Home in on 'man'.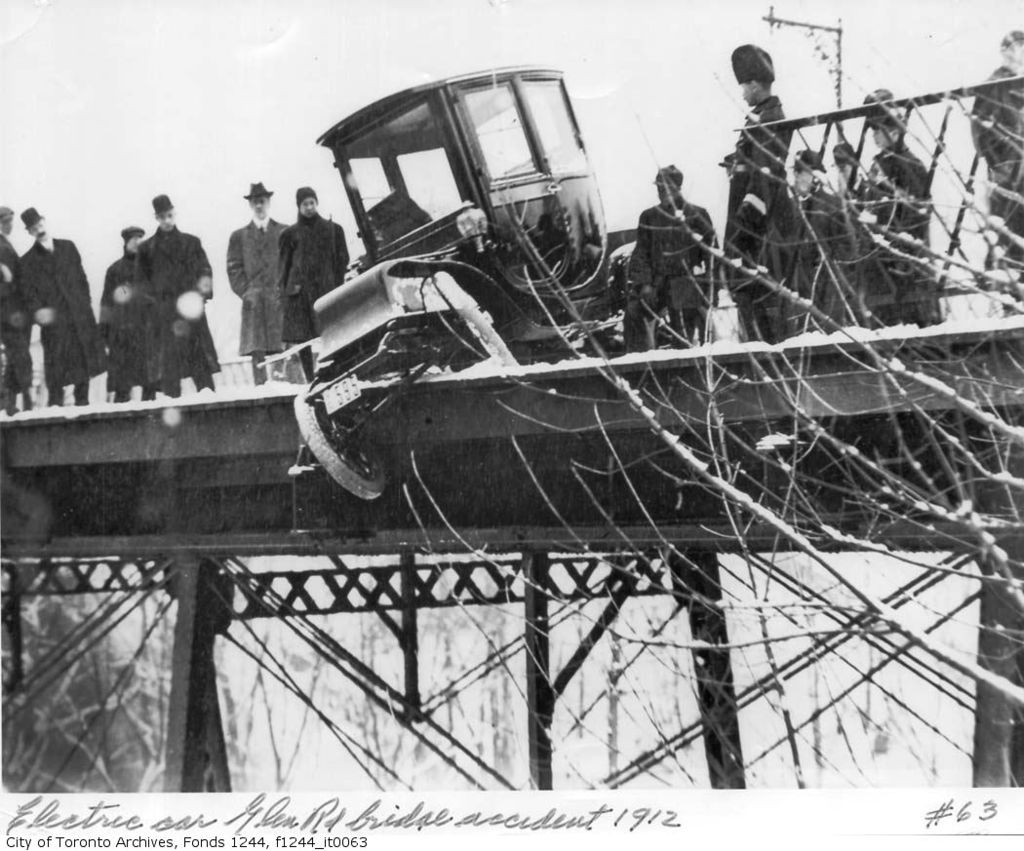
Homed in at {"x1": 782, "y1": 145, "x2": 870, "y2": 333}.
